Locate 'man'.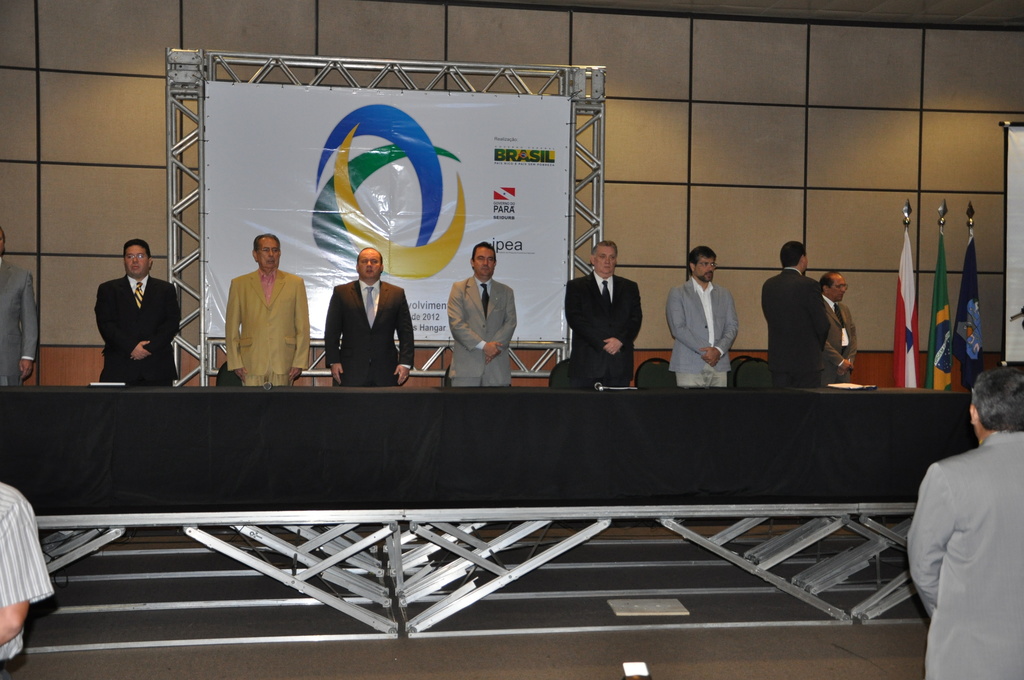
Bounding box: bbox=[227, 234, 308, 387].
